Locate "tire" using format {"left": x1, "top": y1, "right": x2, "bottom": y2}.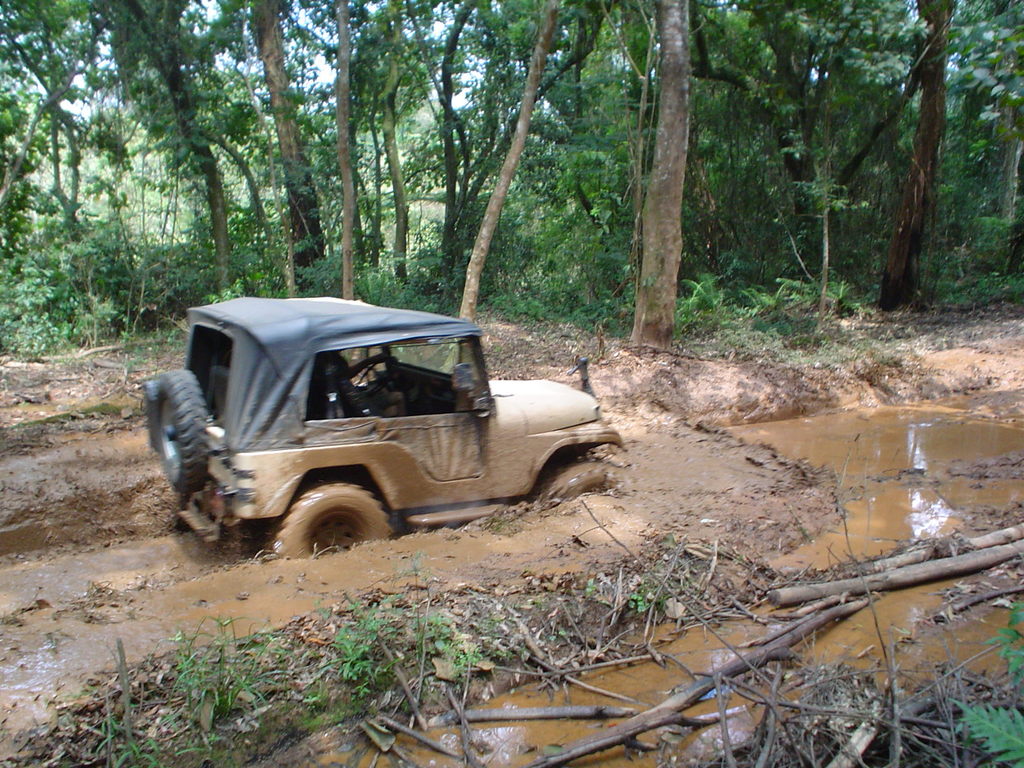
{"left": 154, "top": 379, "right": 218, "bottom": 525}.
